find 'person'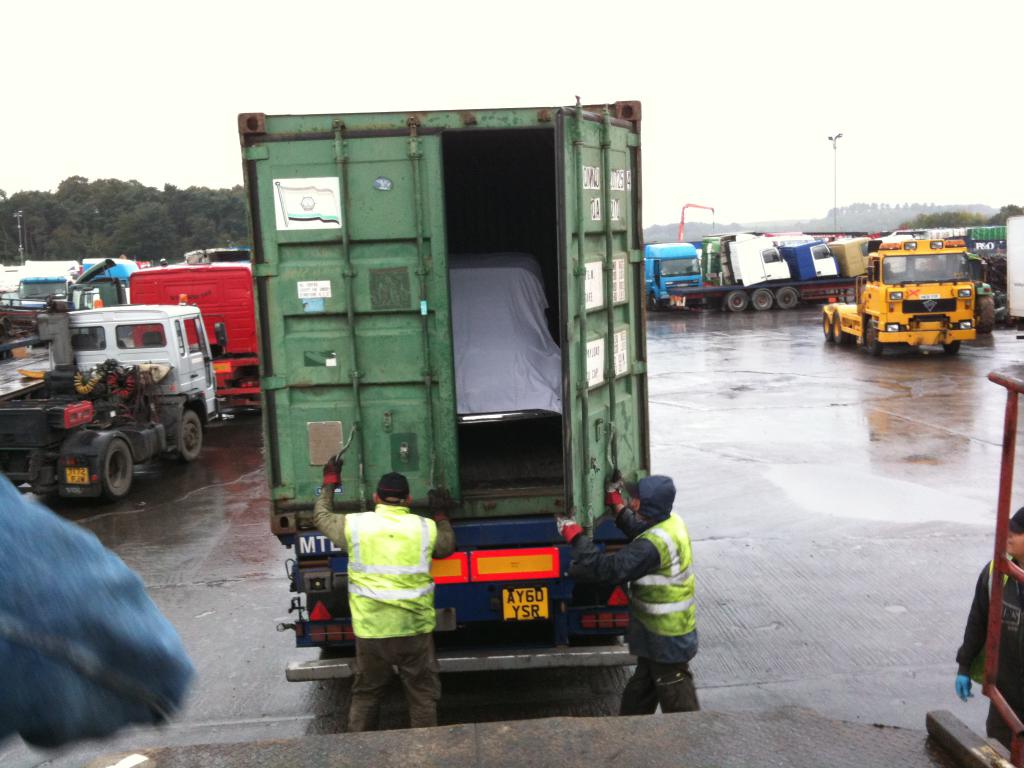
(x1=556, y1=470, x2=705, y2=712)
